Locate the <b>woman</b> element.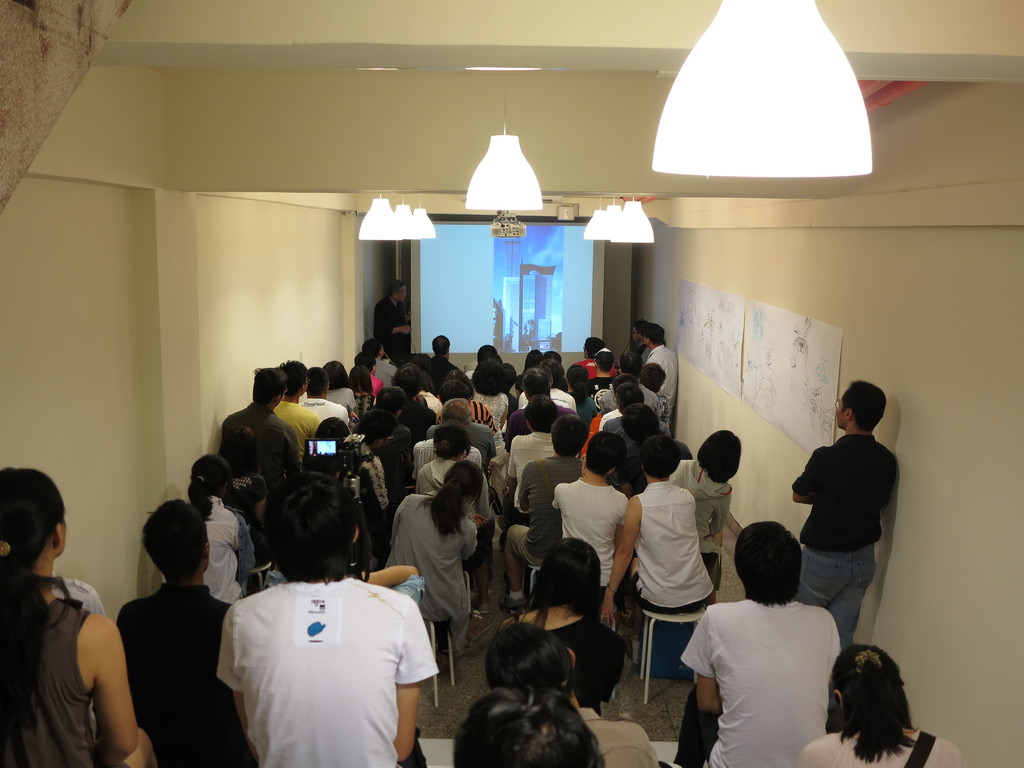
Element bbox: region(412, 426, 499, 532).
